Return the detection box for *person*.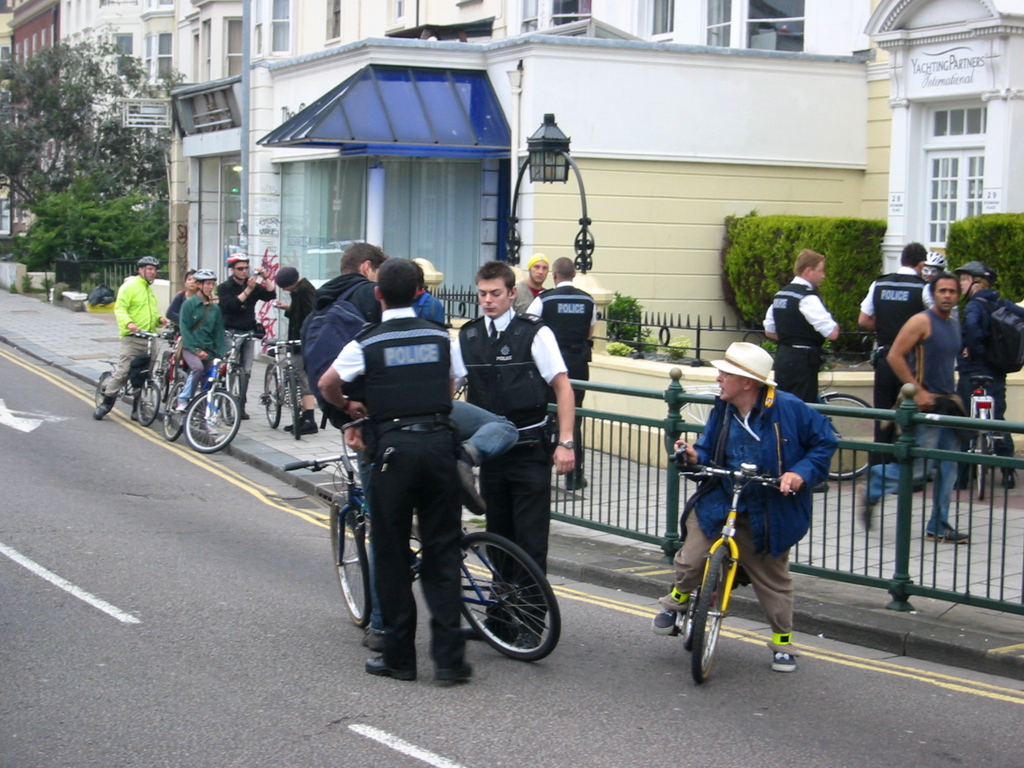
box(675, 339, 805, 675).
